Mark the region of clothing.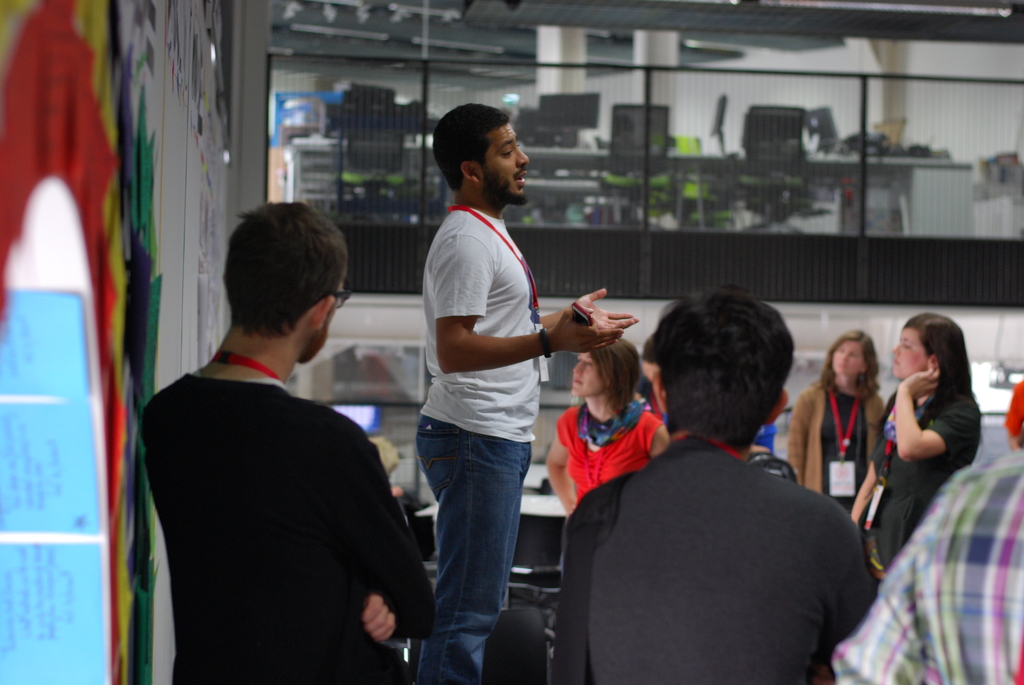
Region: (137,366,438,684).
